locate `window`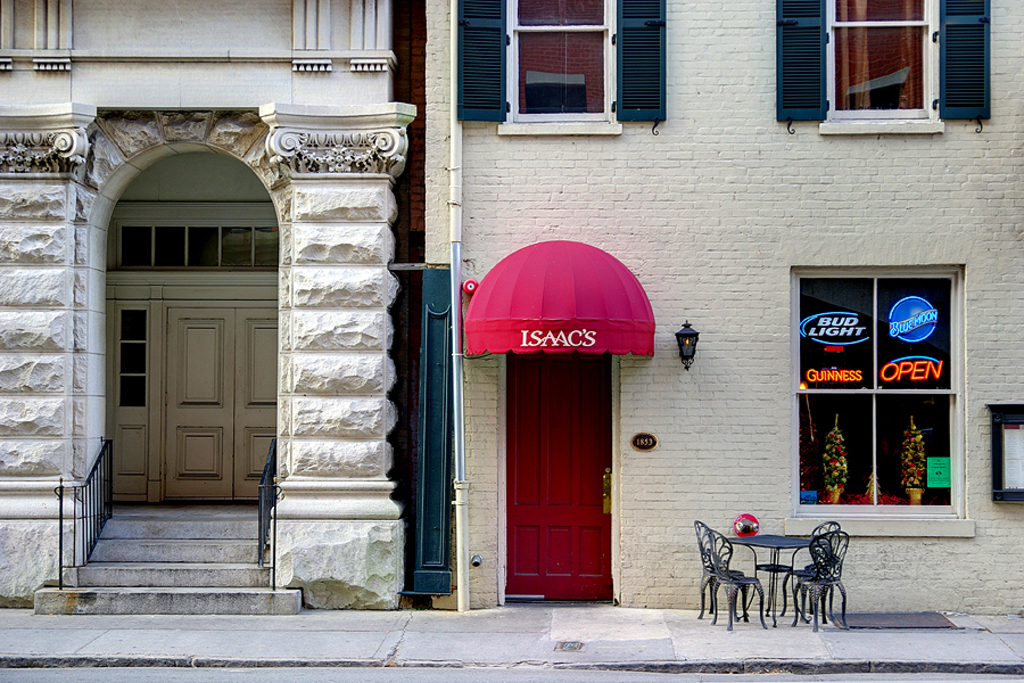
{"left": 790, "top": 266, "right": 968, "bottom": 520}
